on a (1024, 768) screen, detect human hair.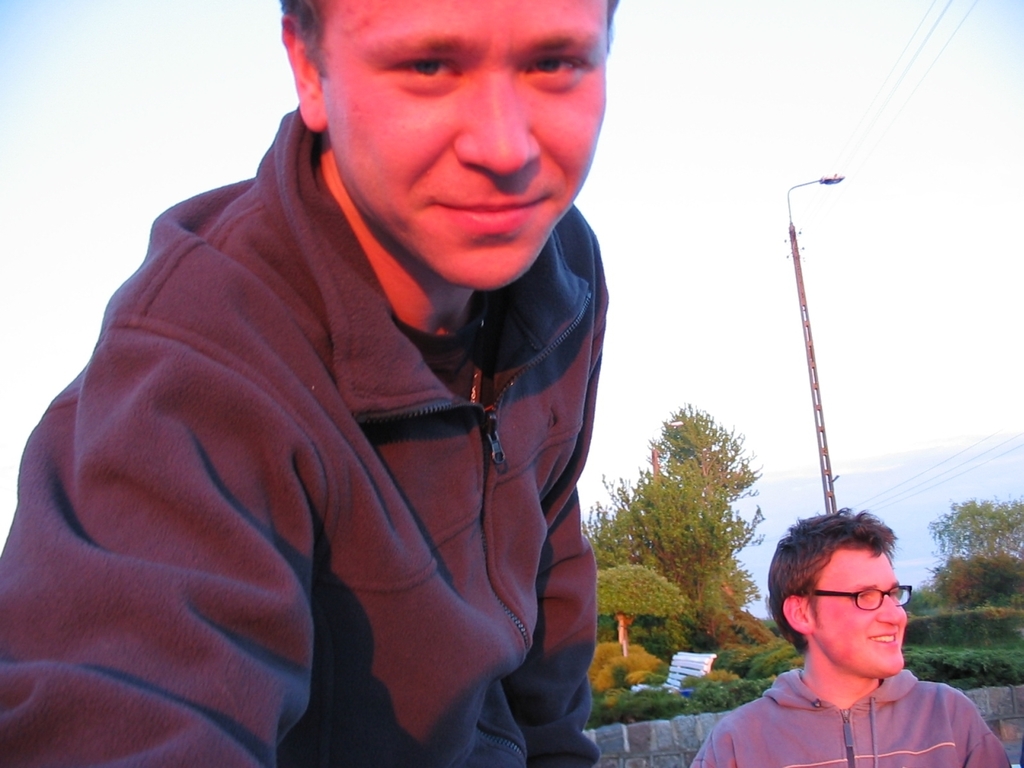
769:508:902:648.
